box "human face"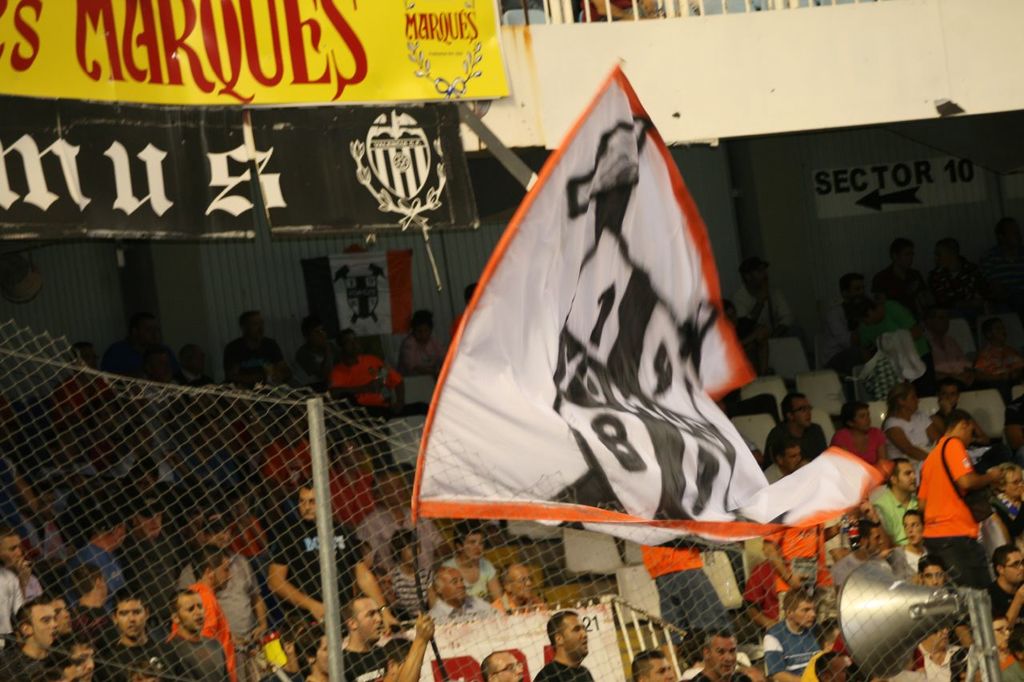
l=445, t=568, r=471, b=600
